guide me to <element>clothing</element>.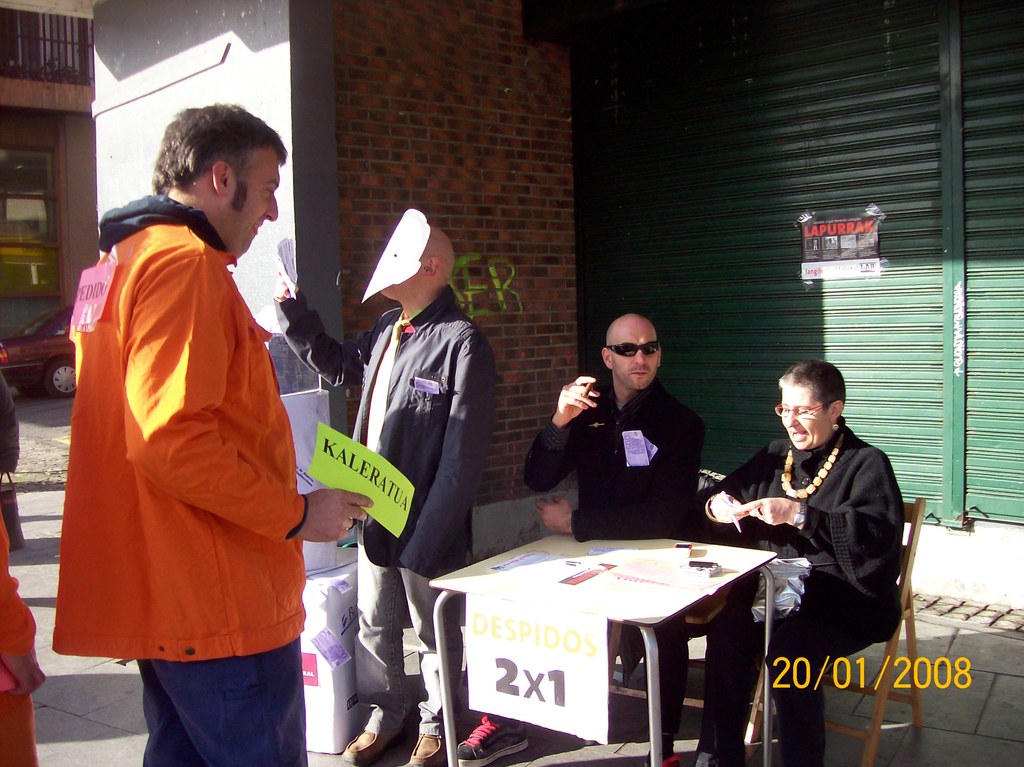
Guidance: bbox(35, 207, 296, 685).
